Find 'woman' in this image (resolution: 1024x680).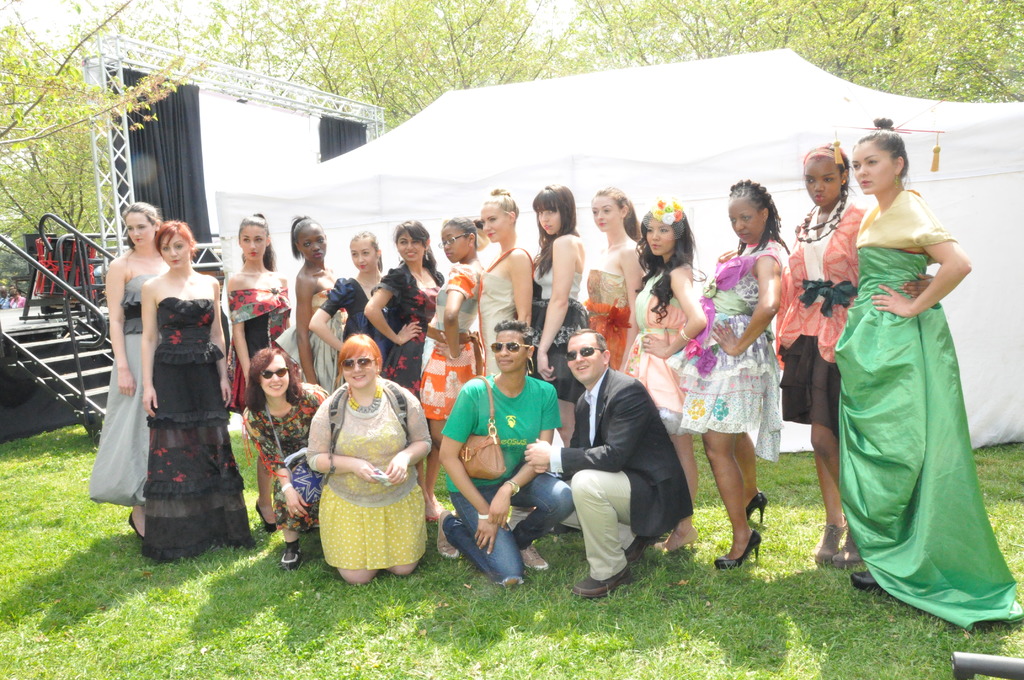
crop(307, 229, 394, 369).
